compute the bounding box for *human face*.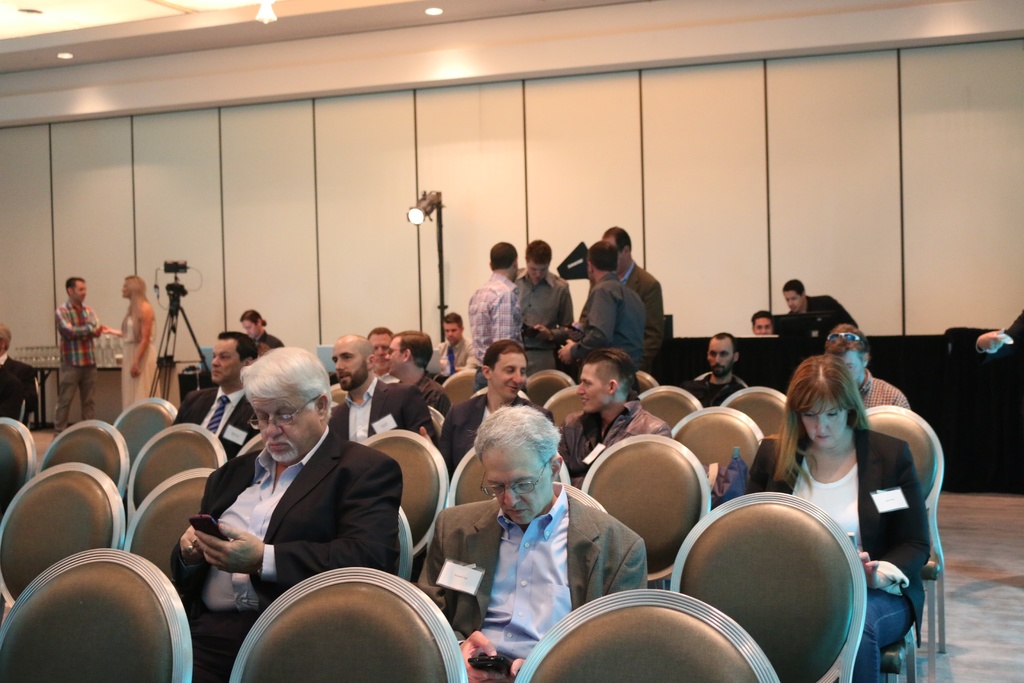
region(442, 322, 460, 341).
